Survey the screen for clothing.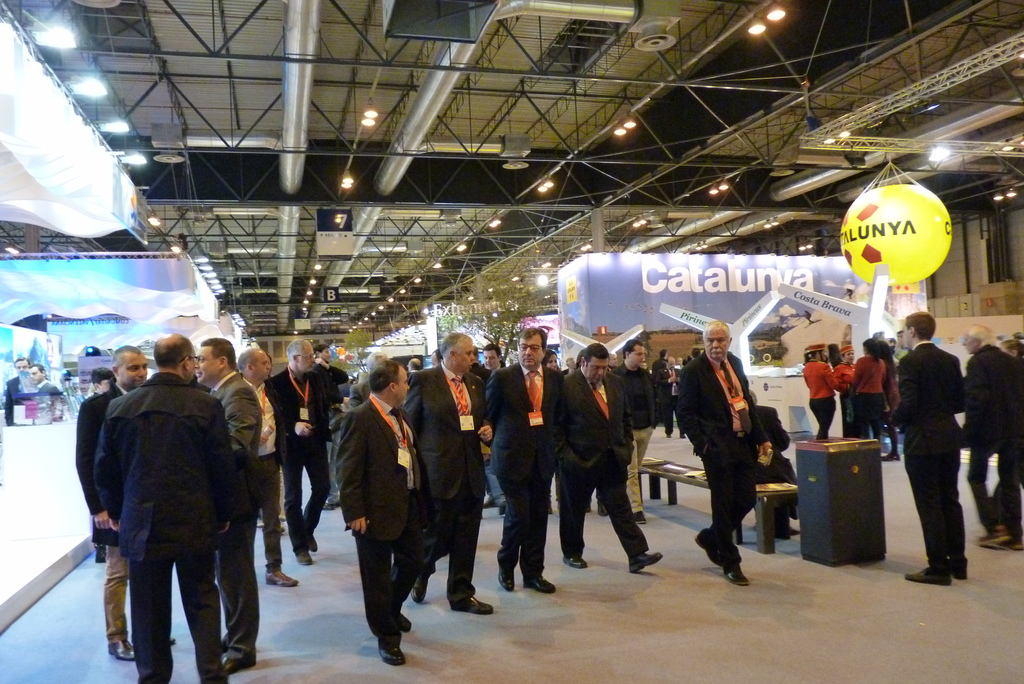
Survey found: <region>653, 358, 667, 375</region>.
